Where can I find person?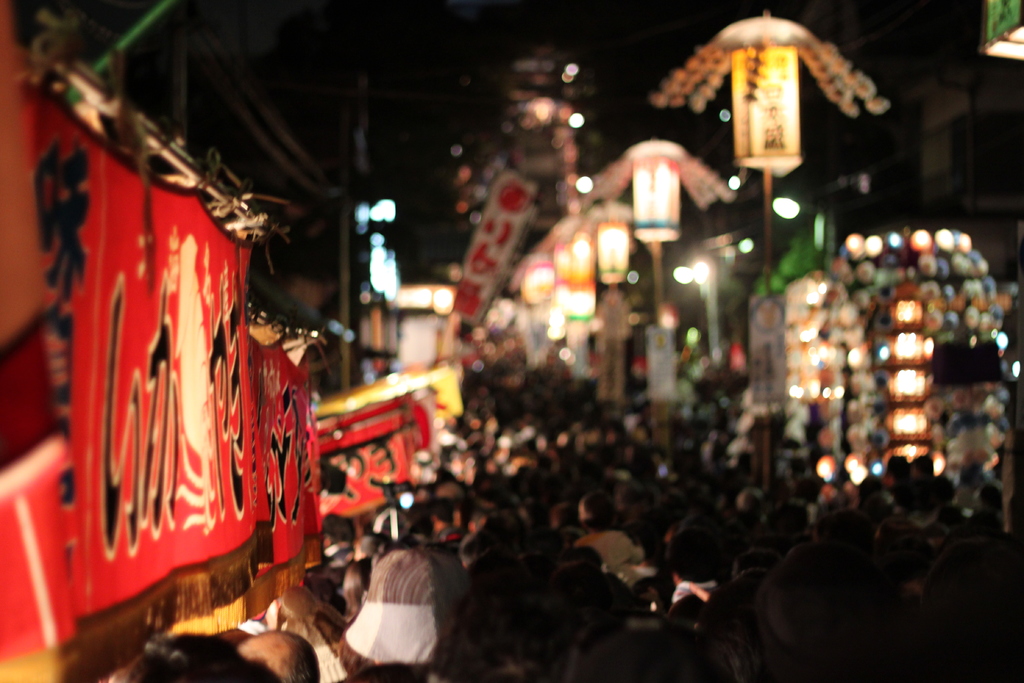
You can find it at (761,103,786,152).
